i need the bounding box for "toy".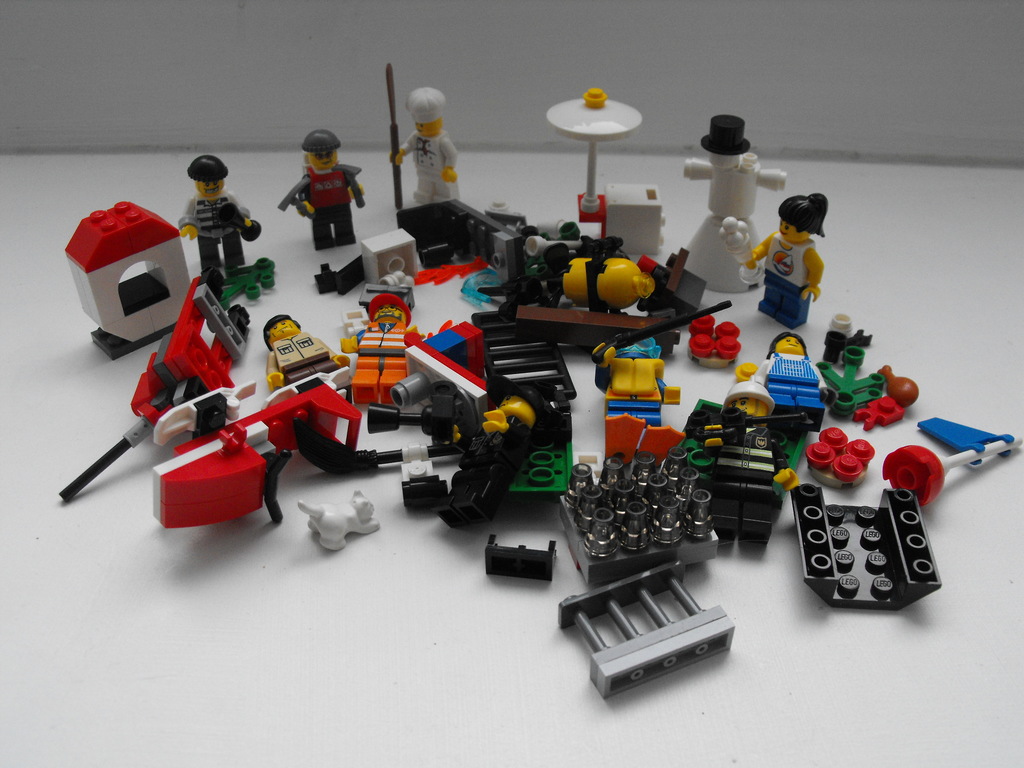
Here it is: l=429, t=429, r=543, b=533.
